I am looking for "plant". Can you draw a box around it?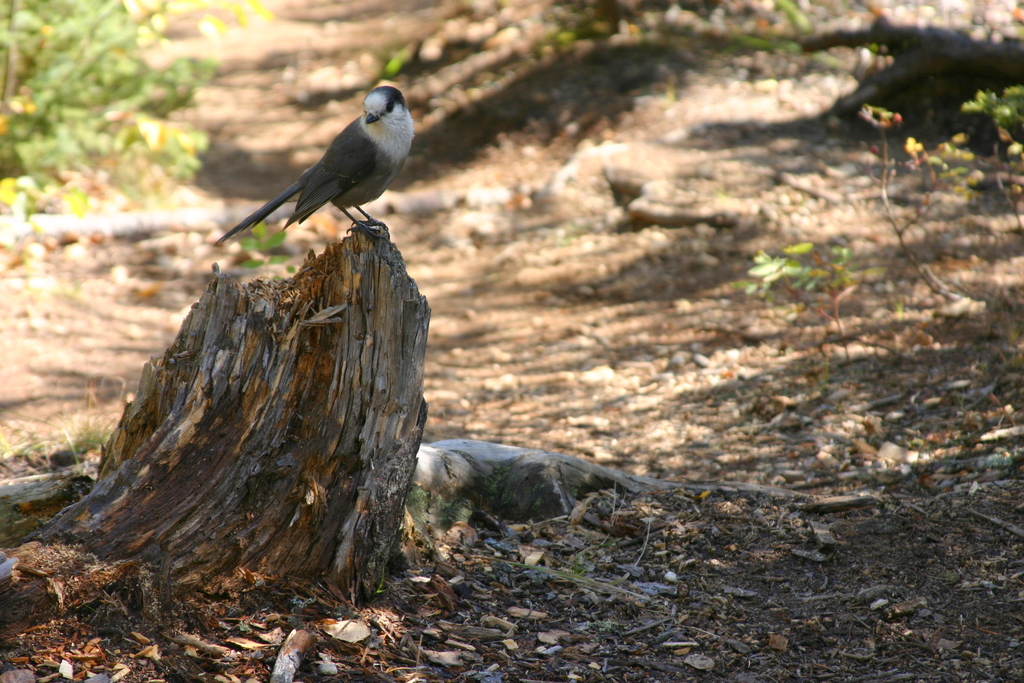
Sure, the bounding box is (x1=844, y1=93, x2=1023, y2=322).
